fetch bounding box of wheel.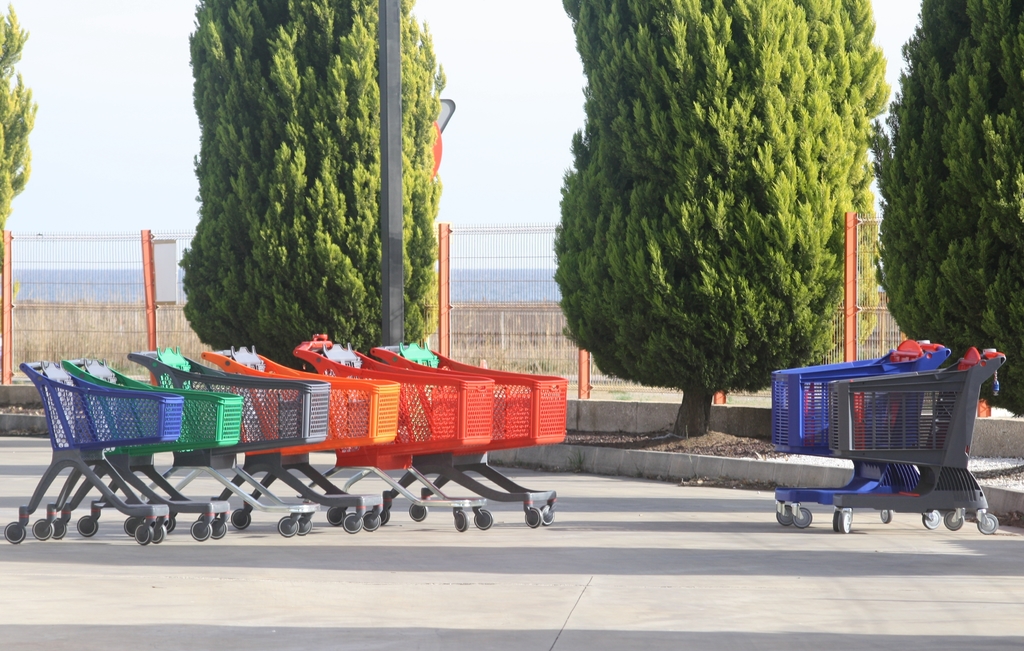
Bbox: <bbox>530, 509, 539, 525</bbox>.
